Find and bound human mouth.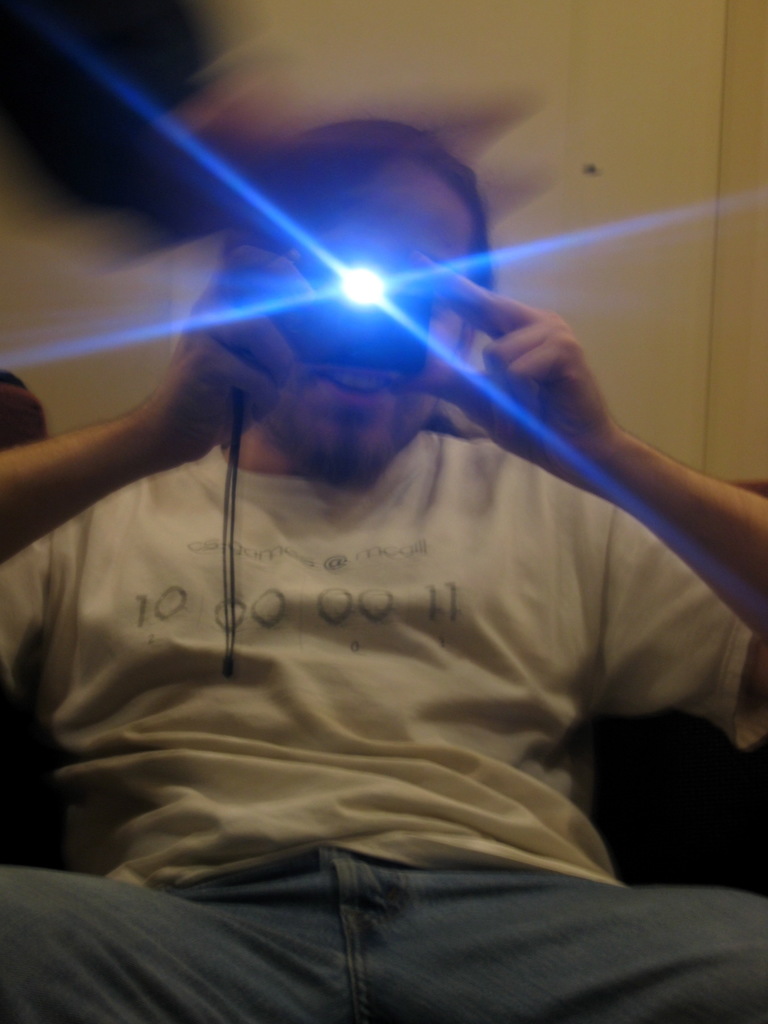
Bound: box=[323, 369, 397, 410].
